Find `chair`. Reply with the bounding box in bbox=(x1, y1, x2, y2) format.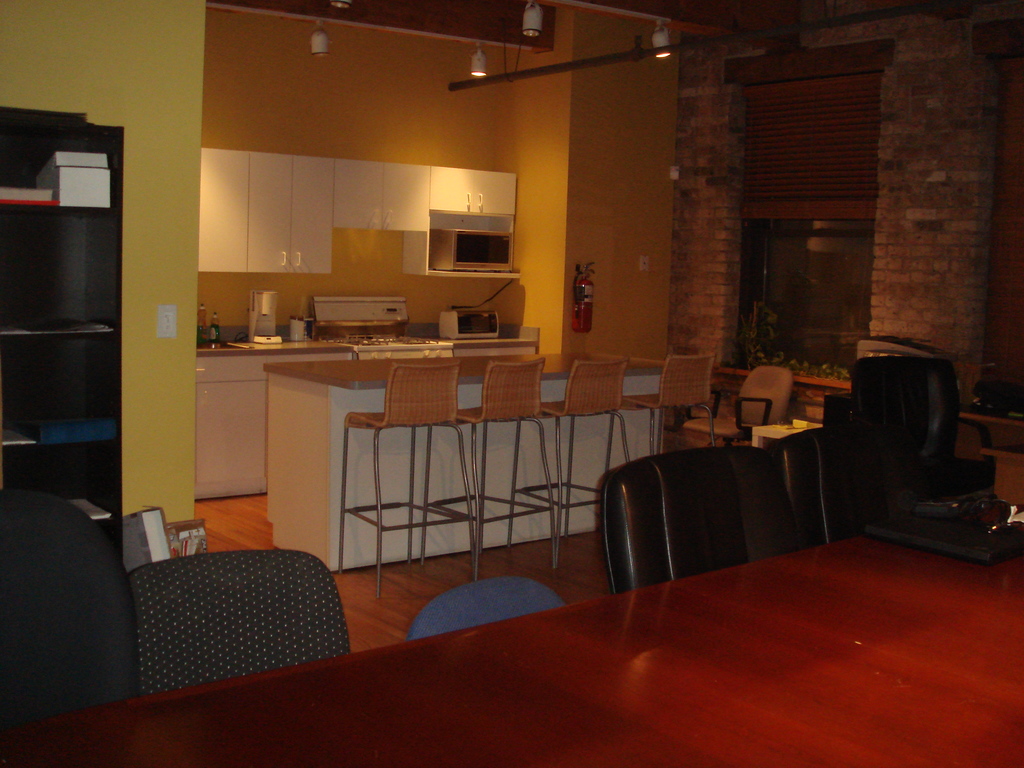
bbox=(784, 426, 895, 549).
